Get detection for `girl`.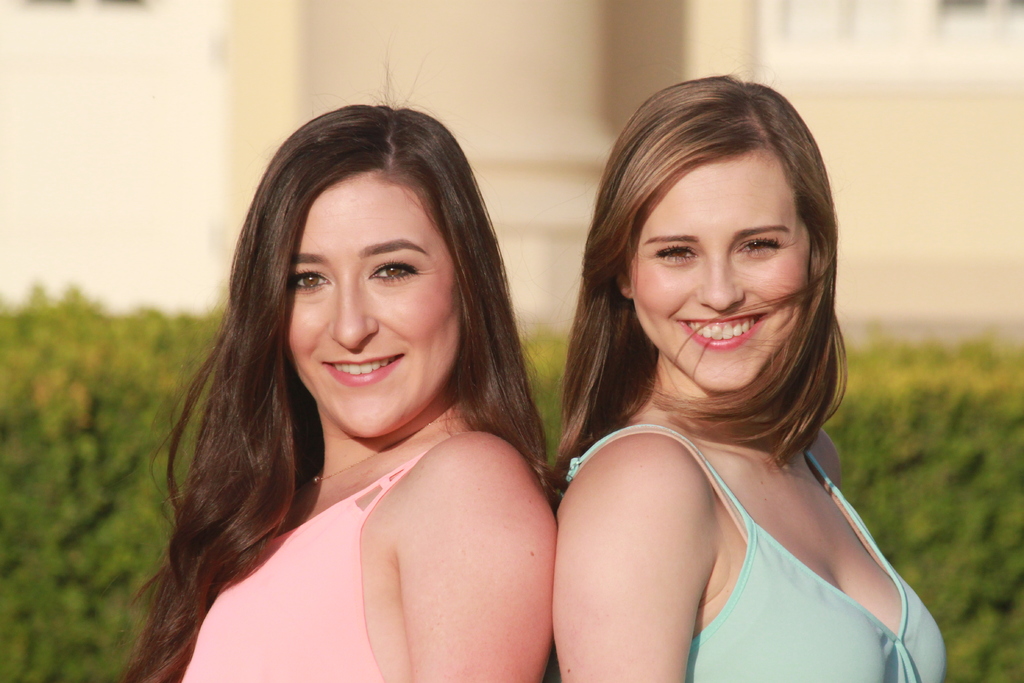
Detection: x1=550, y1=74, x2=948, y2=682.
